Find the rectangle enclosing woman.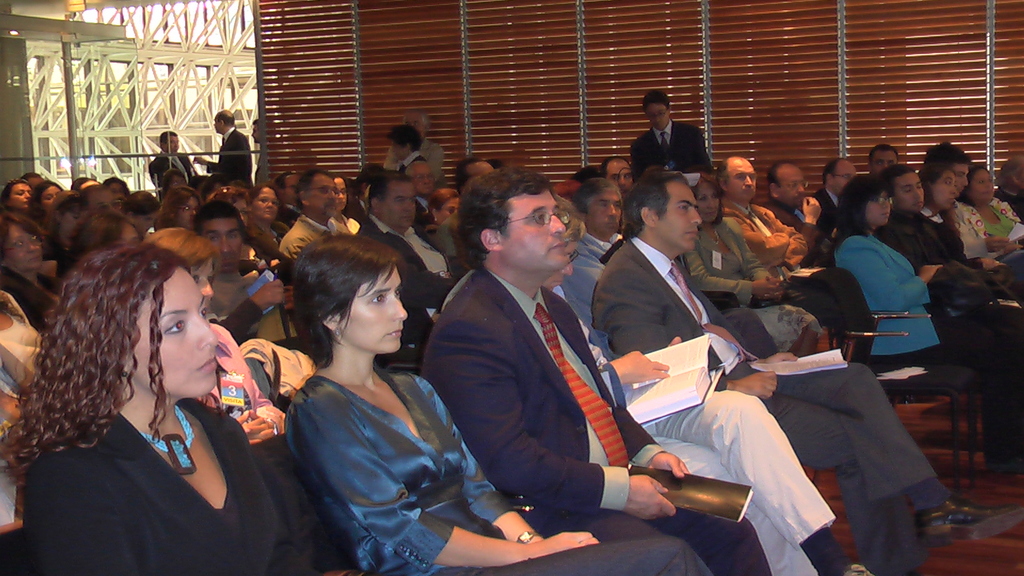
Rect(39, 186, 90, 273).
